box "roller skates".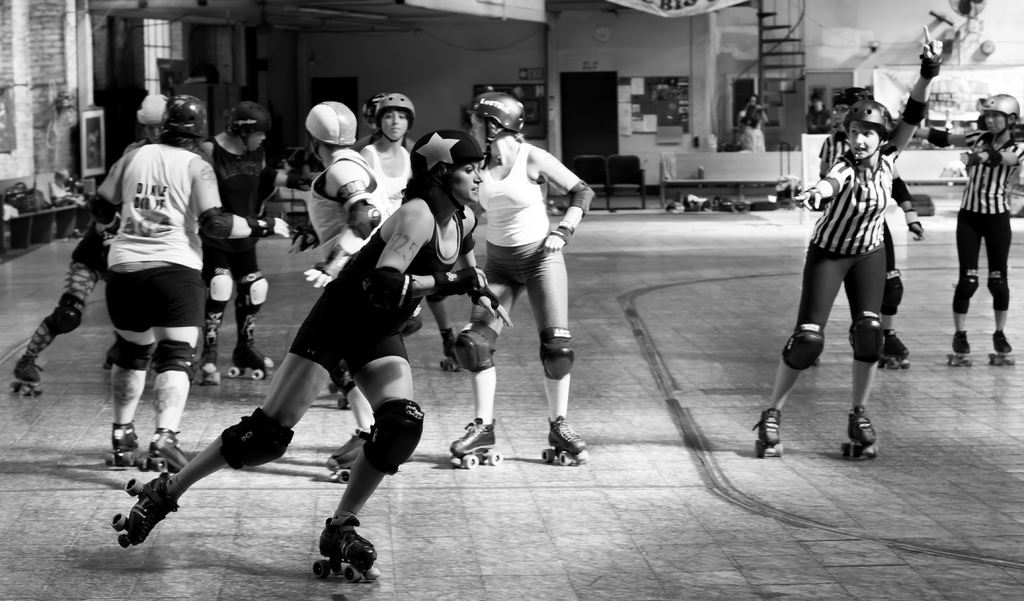
[448,417,502,470].
